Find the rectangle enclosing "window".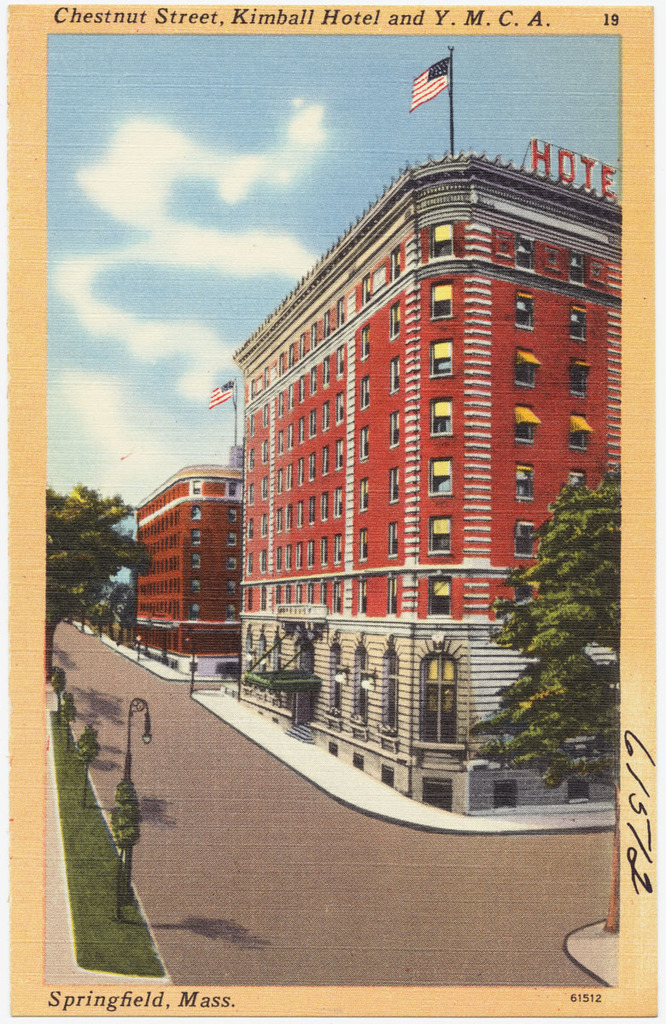
left=284, top=550, right=292, bottom=569.
